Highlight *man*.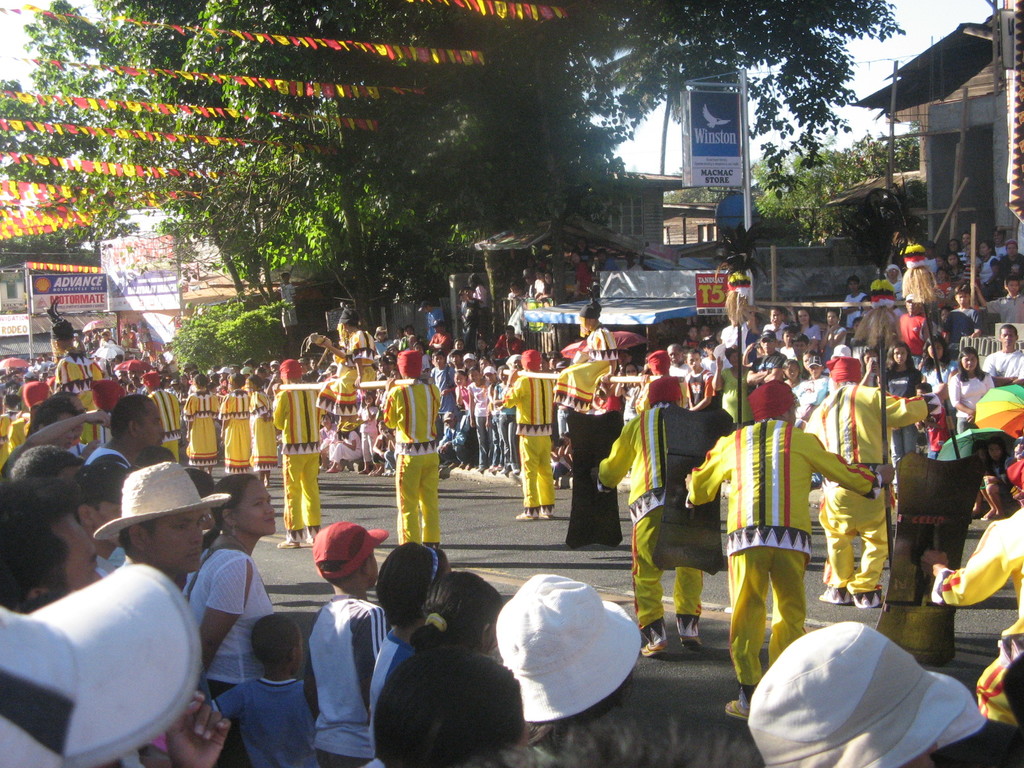
Highlighted region: [left=366, top=348, right=444, bottom=557].
